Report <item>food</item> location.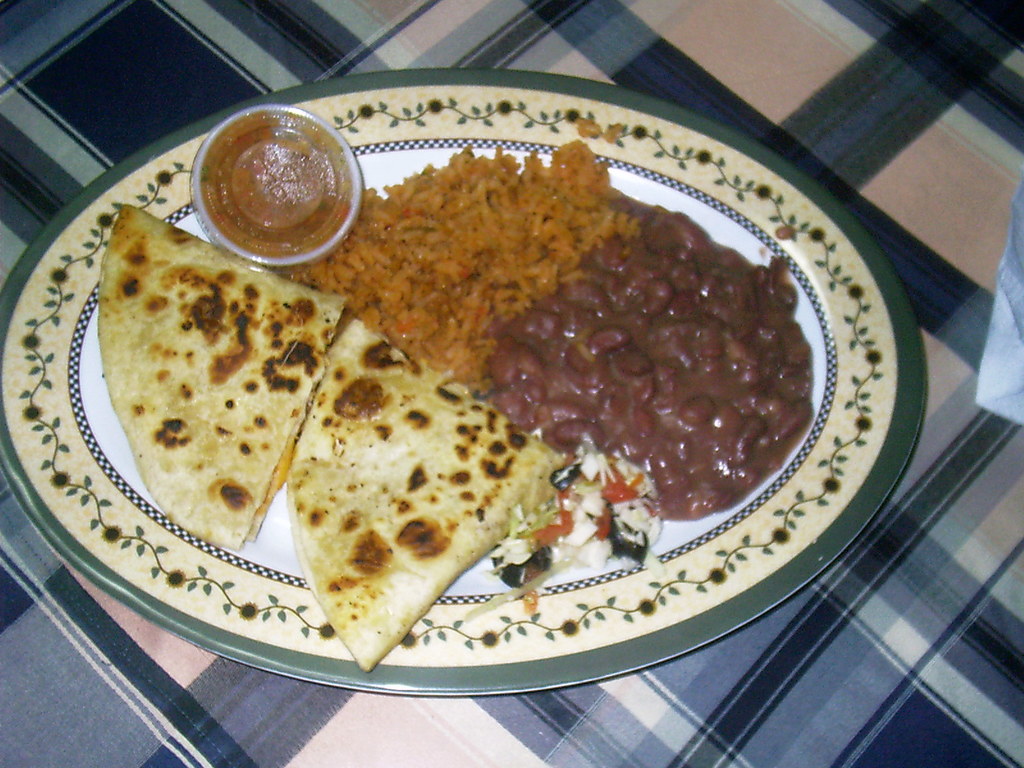
Report: rect(200, 114, 355, 262).
